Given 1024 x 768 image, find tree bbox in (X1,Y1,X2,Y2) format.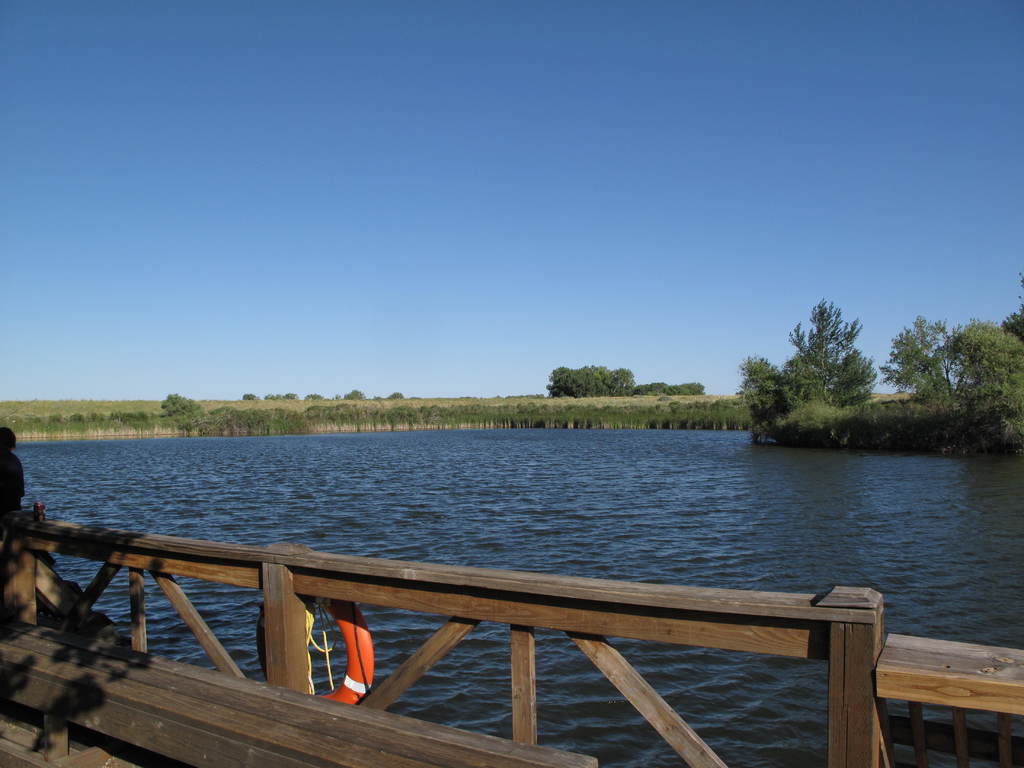
(543,357,706,399).
